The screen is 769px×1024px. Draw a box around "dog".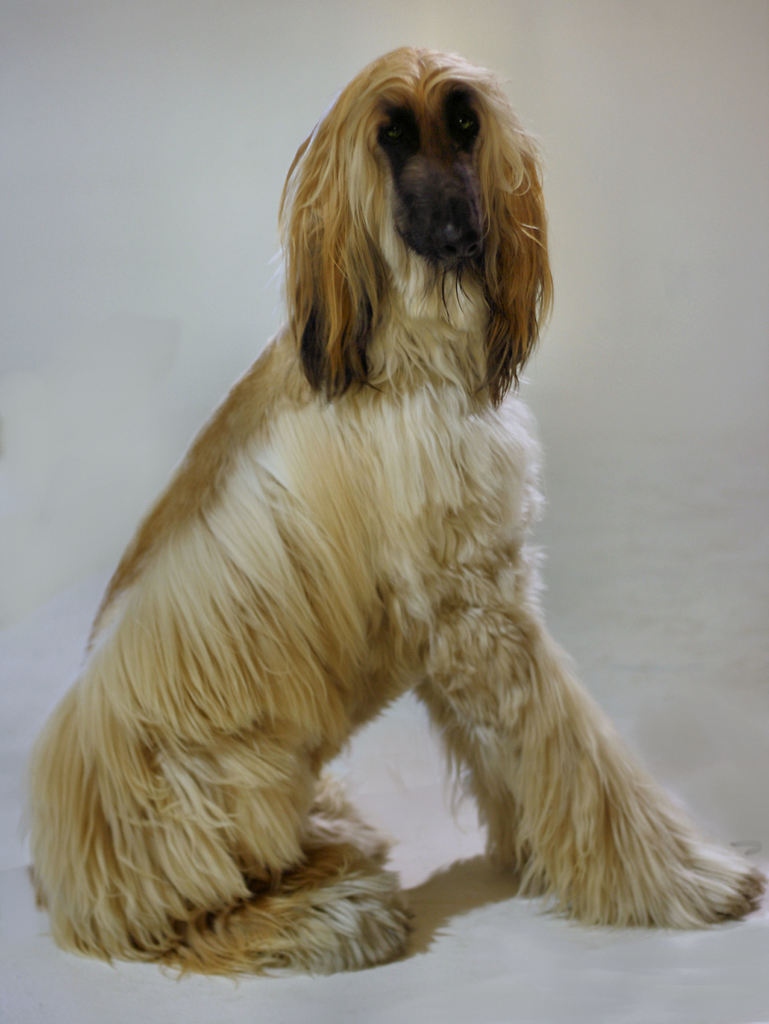
(x1=23, y1=43, x2=768, y2=986).
